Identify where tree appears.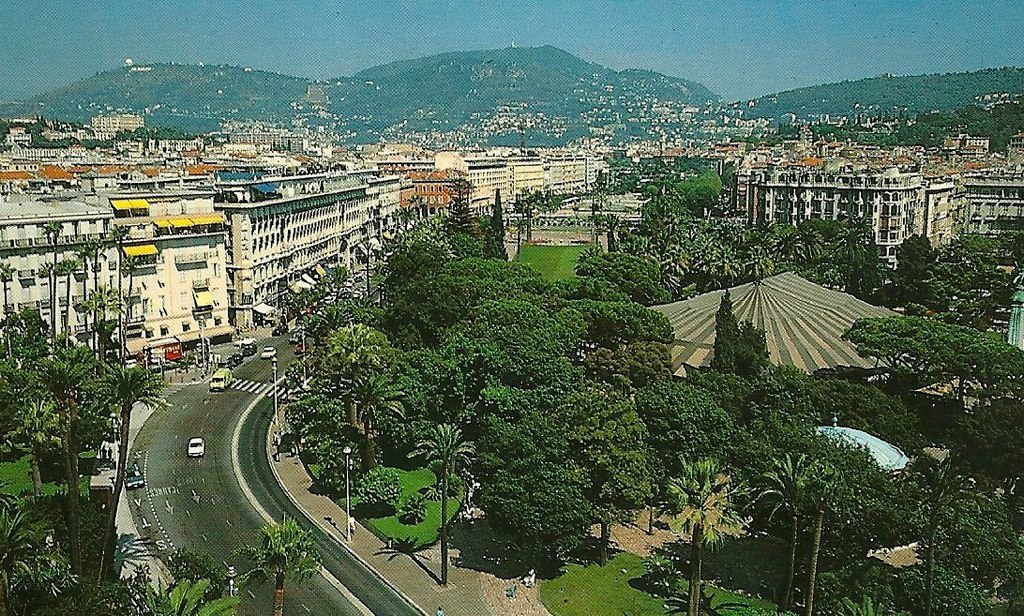
Appears at locate(842, 235, 871, 282).
